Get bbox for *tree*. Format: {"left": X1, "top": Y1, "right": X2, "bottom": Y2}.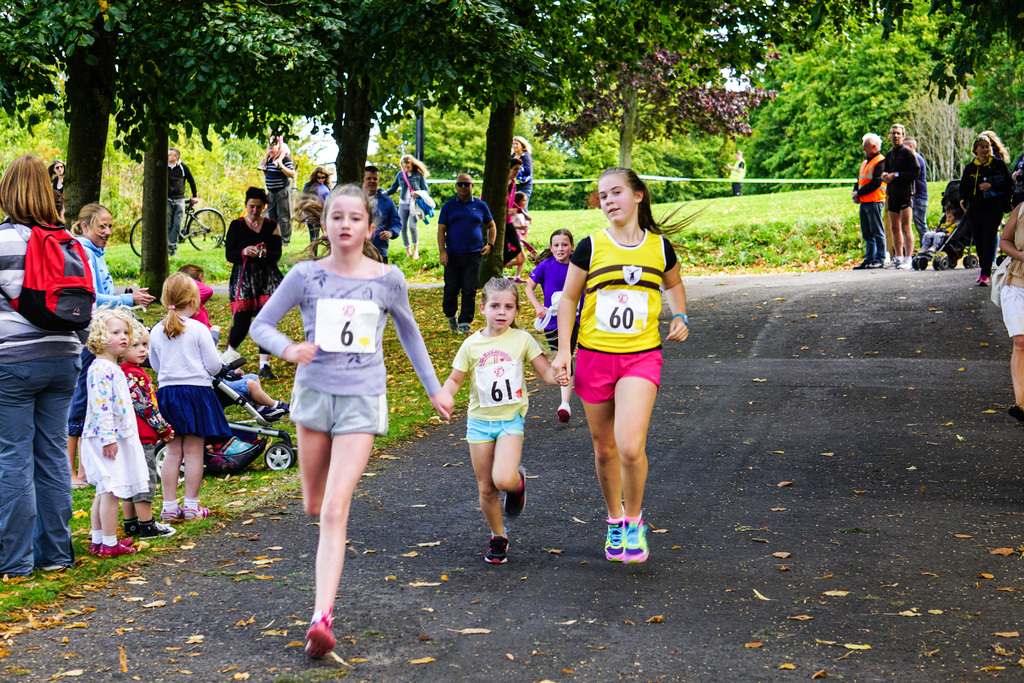
{"left": 719, "top": 0, "right": 1023, "bottom": 94}.
